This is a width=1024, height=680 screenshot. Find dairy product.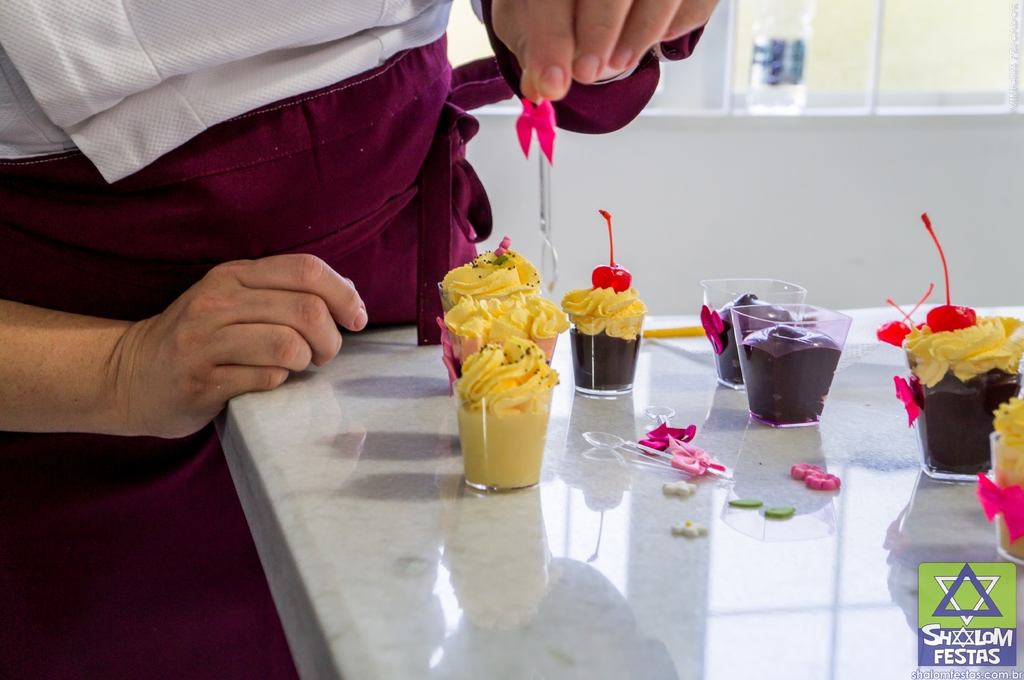
Bounding box: left=467, top=331, right=548, bottom=411.
